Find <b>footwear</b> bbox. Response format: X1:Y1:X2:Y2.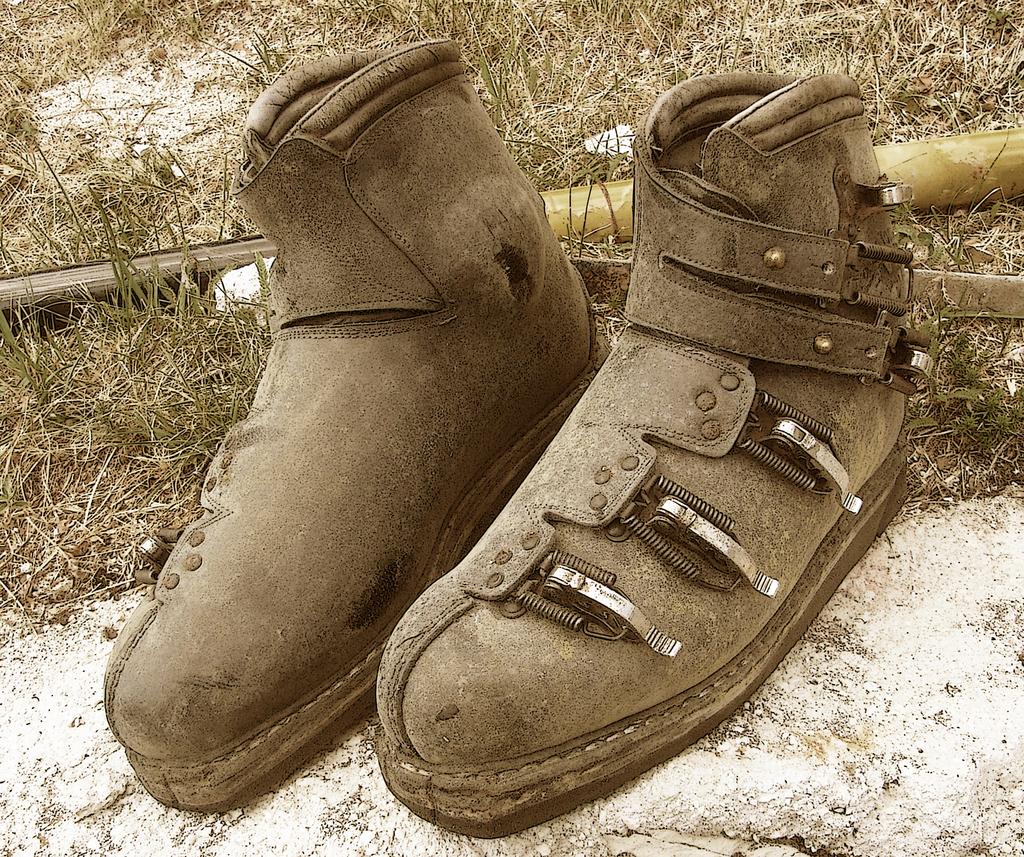
367:95:979:826.
